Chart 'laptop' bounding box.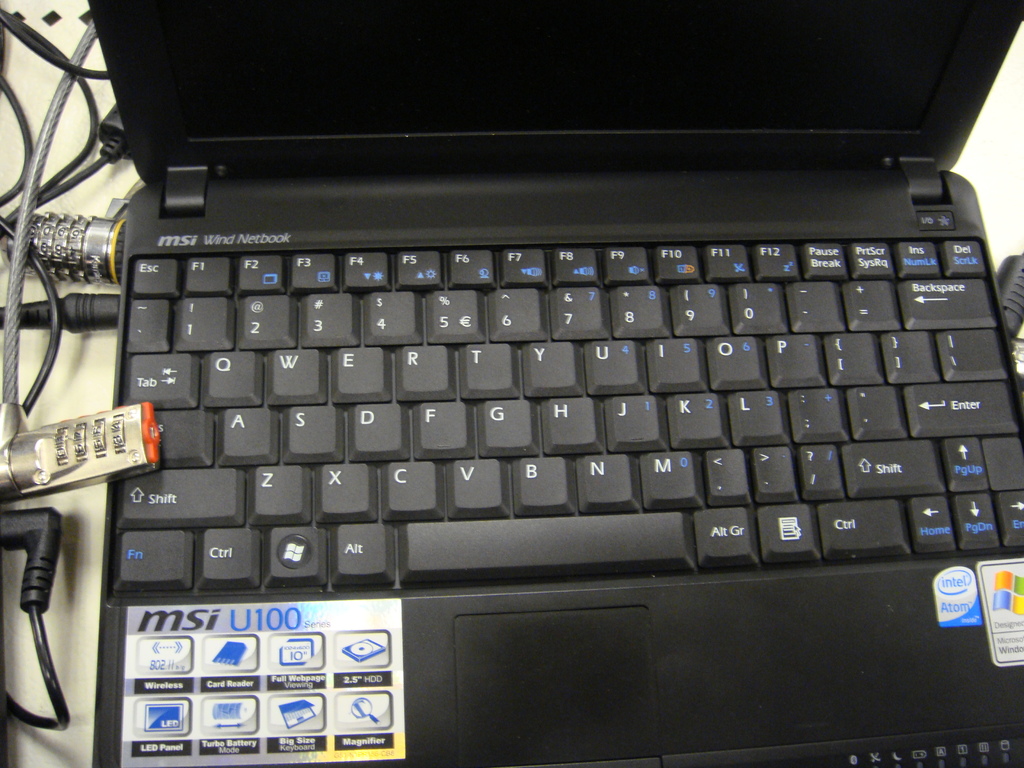
Charted: [left=58, top=0, right=1022, bottom=767].
